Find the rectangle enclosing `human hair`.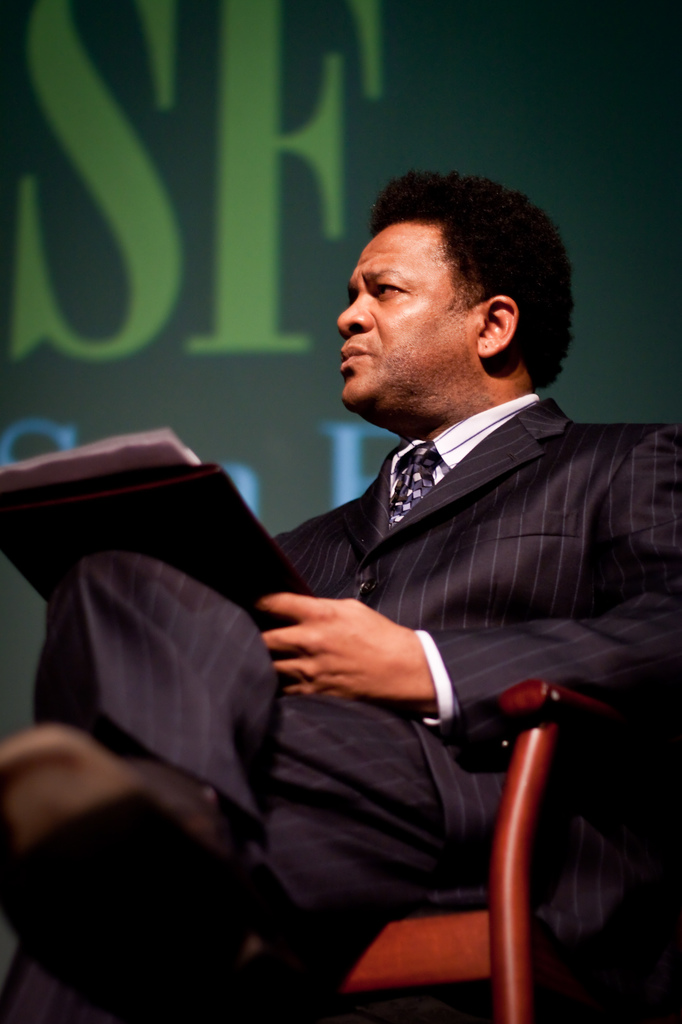
box=[345, 166, 572, 383].
